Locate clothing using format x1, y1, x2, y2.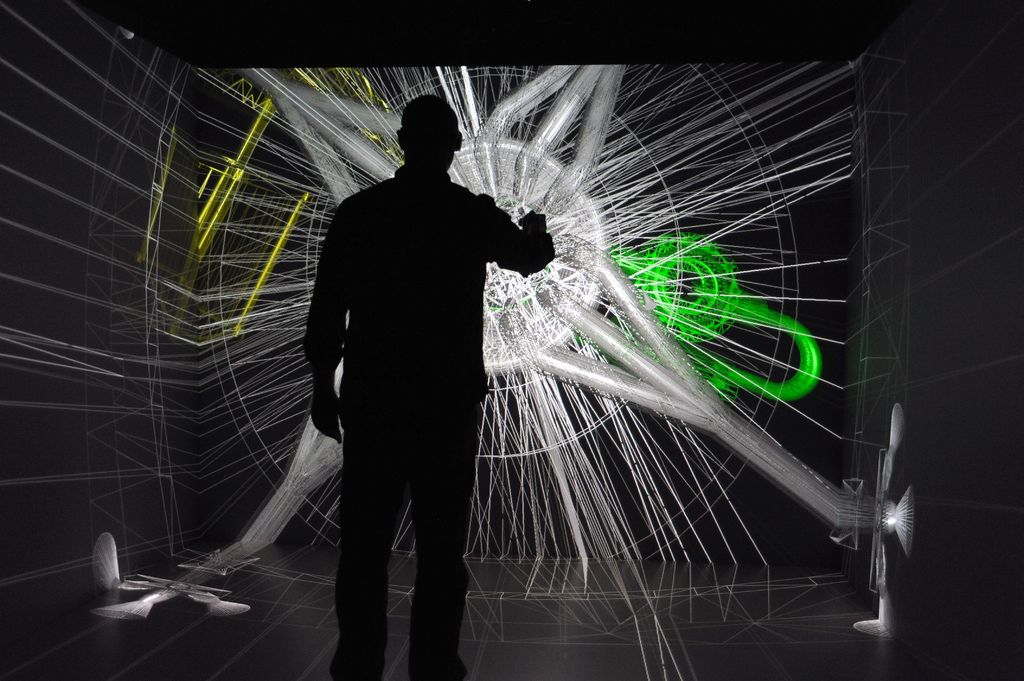
301, 150, 550, 679.
